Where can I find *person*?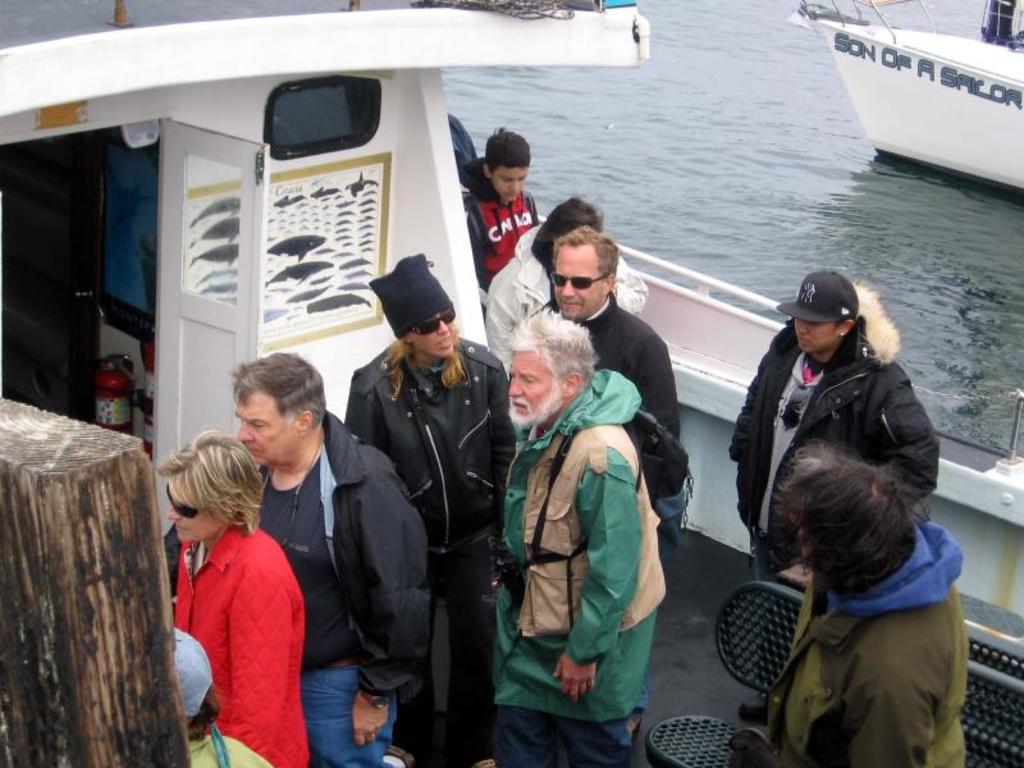
You can find it at 760 458 989 767.
